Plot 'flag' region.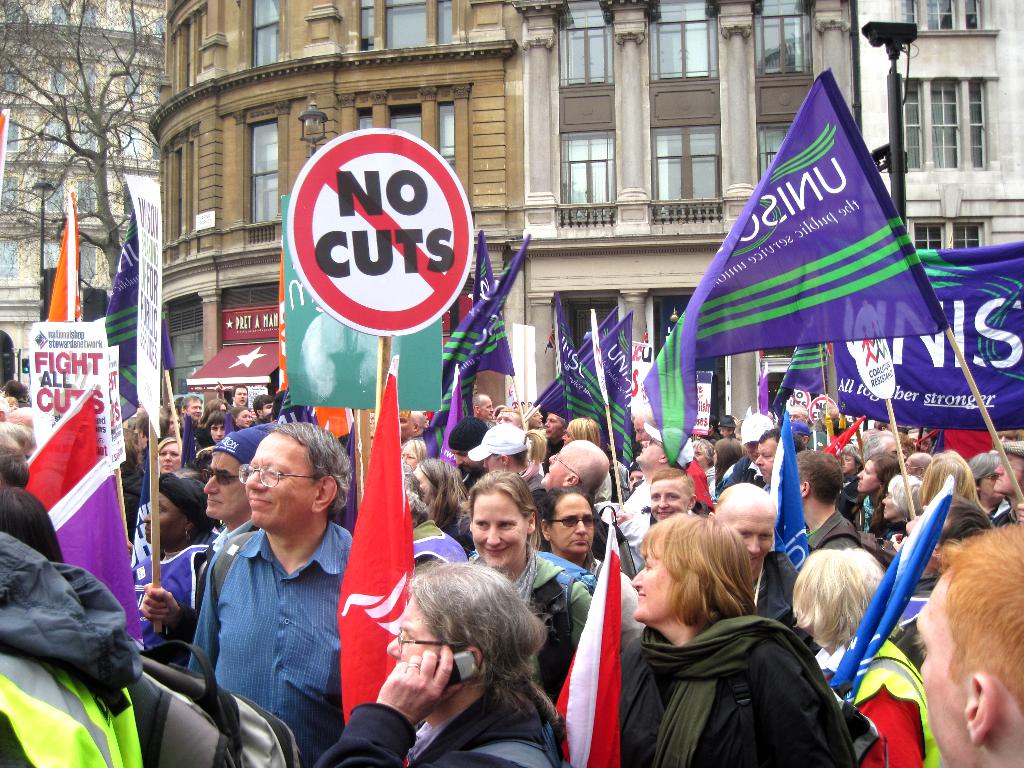
Plotted at bbox=(761, 409, 815, 569).
